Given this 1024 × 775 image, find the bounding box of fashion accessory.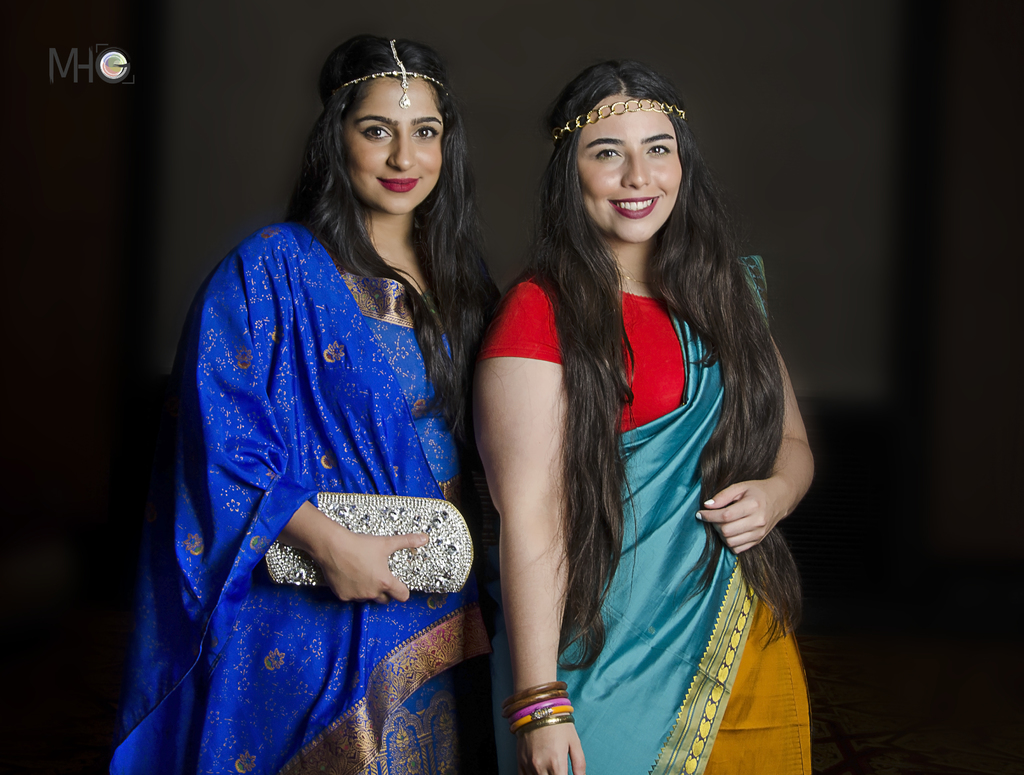
<region>339, 34, 448, 109</region>.
